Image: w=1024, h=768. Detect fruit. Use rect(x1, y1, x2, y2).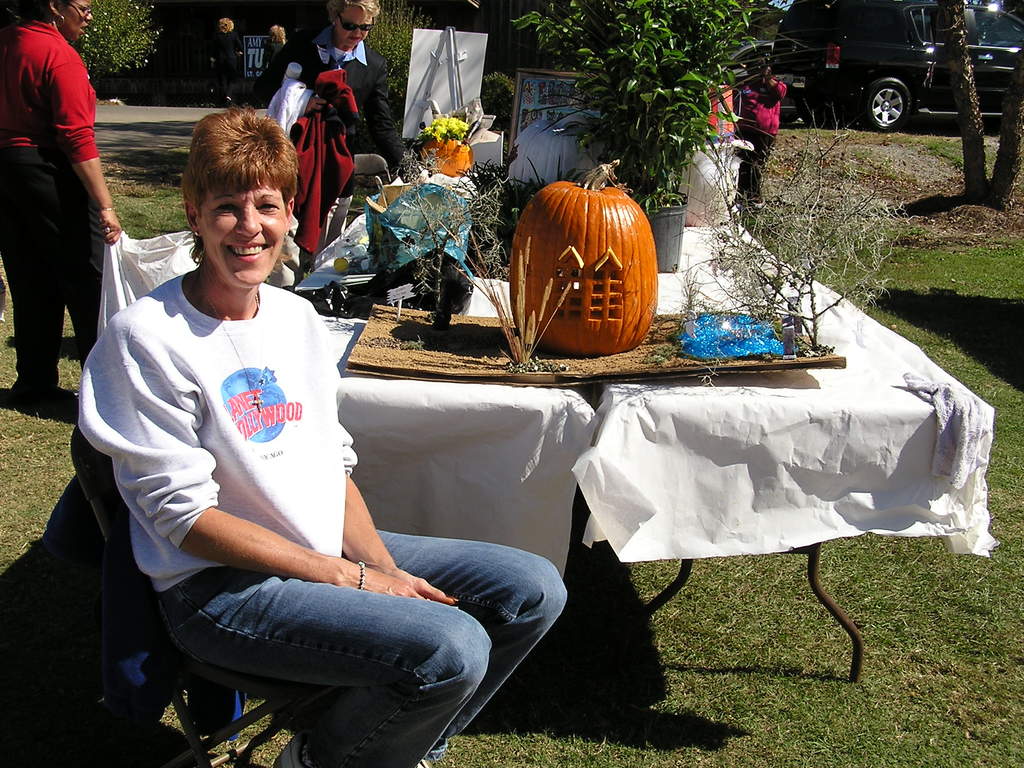
rect(505, 157, 661, 352).
